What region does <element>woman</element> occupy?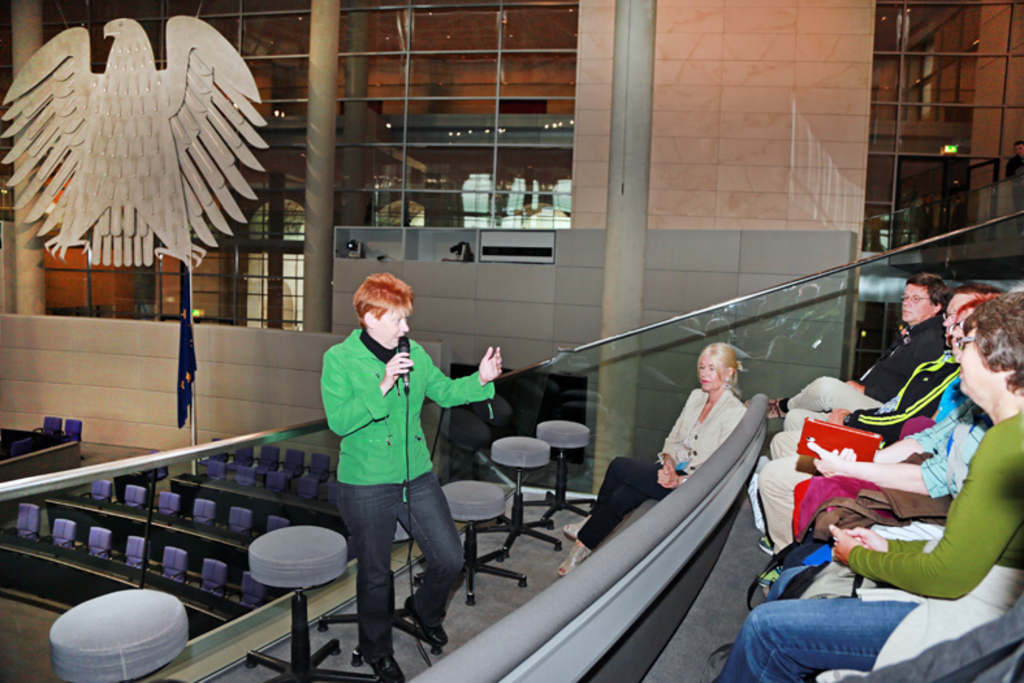
l=717, t=289, r=1023, b=682.
